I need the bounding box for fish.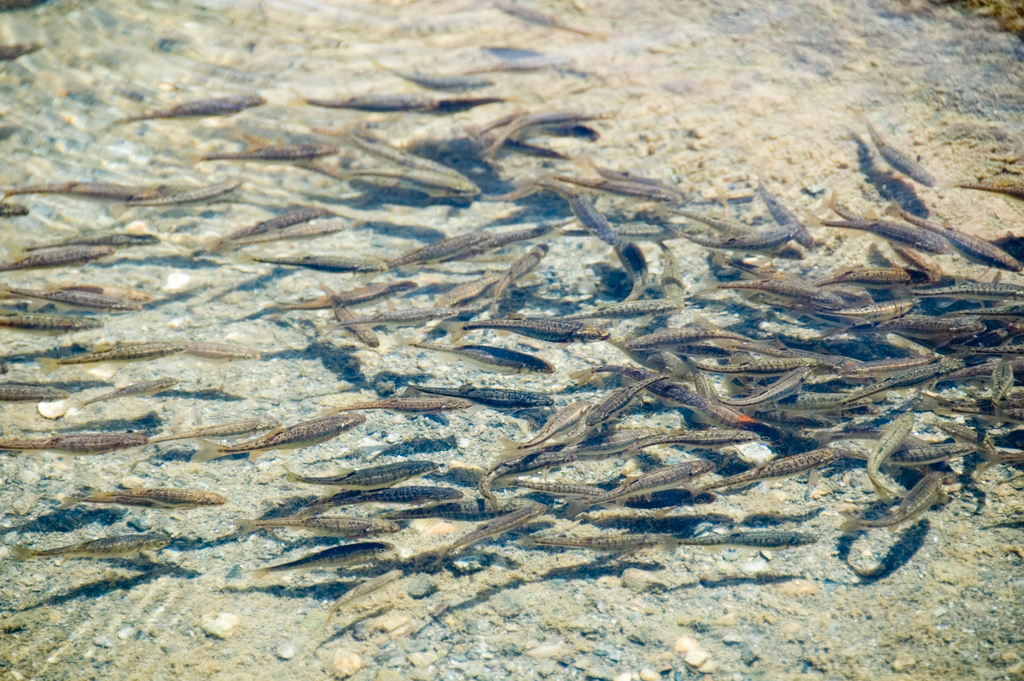
Here it is: x1=0 y1=184 x2=186 y2=202.
